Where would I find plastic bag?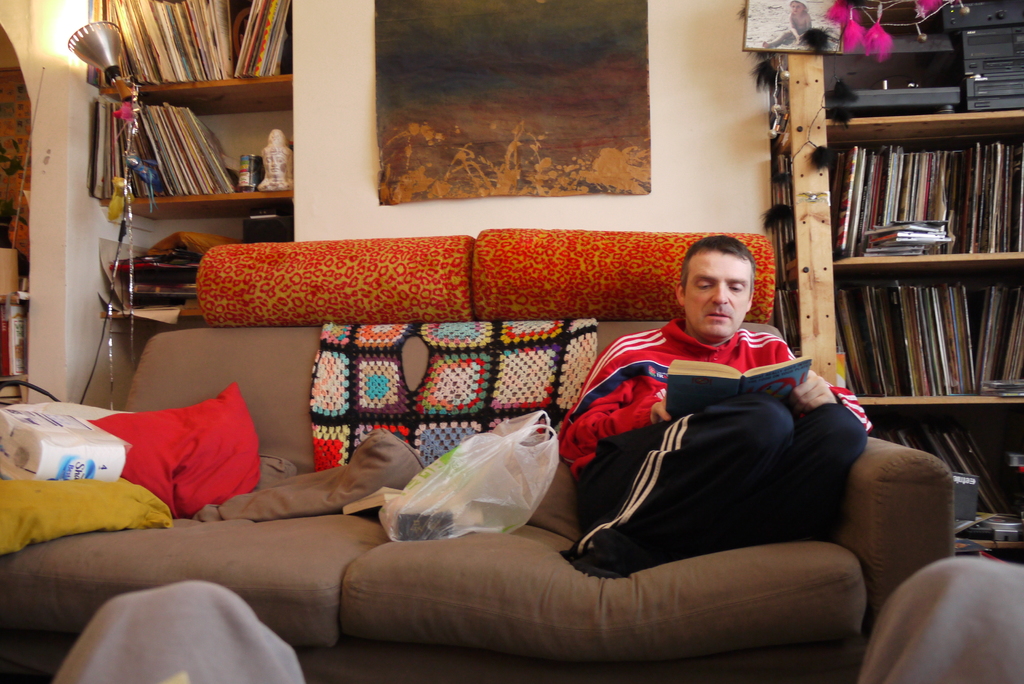
At <bbox>376, 410, 561, 544</bbox>.
